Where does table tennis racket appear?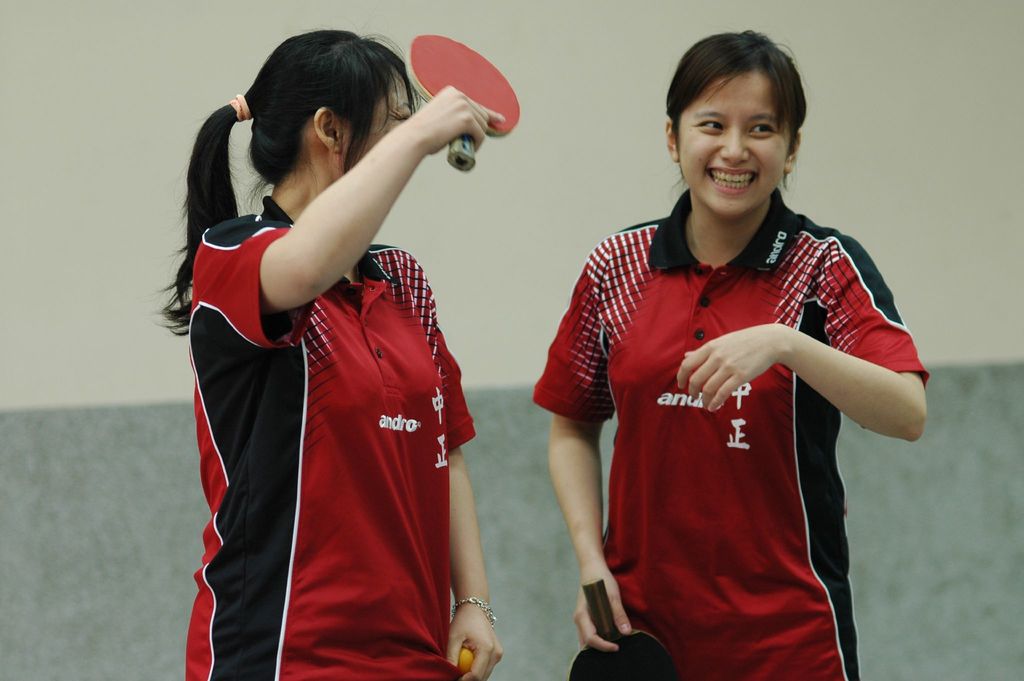
Appears at (404,34,524,177).
